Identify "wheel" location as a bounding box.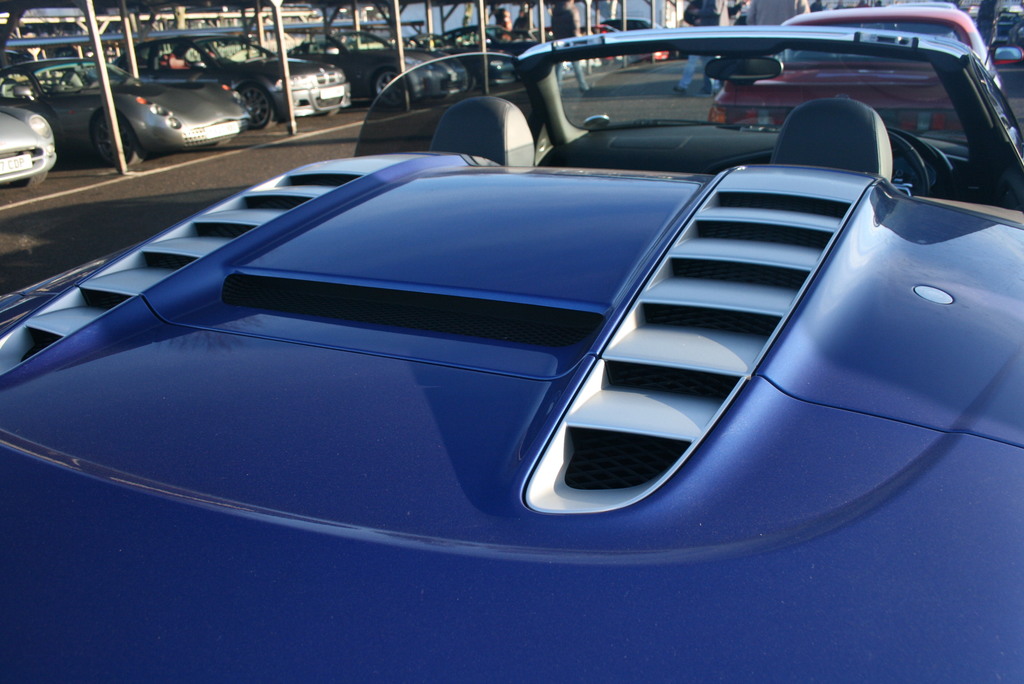
374:70:401:107.
